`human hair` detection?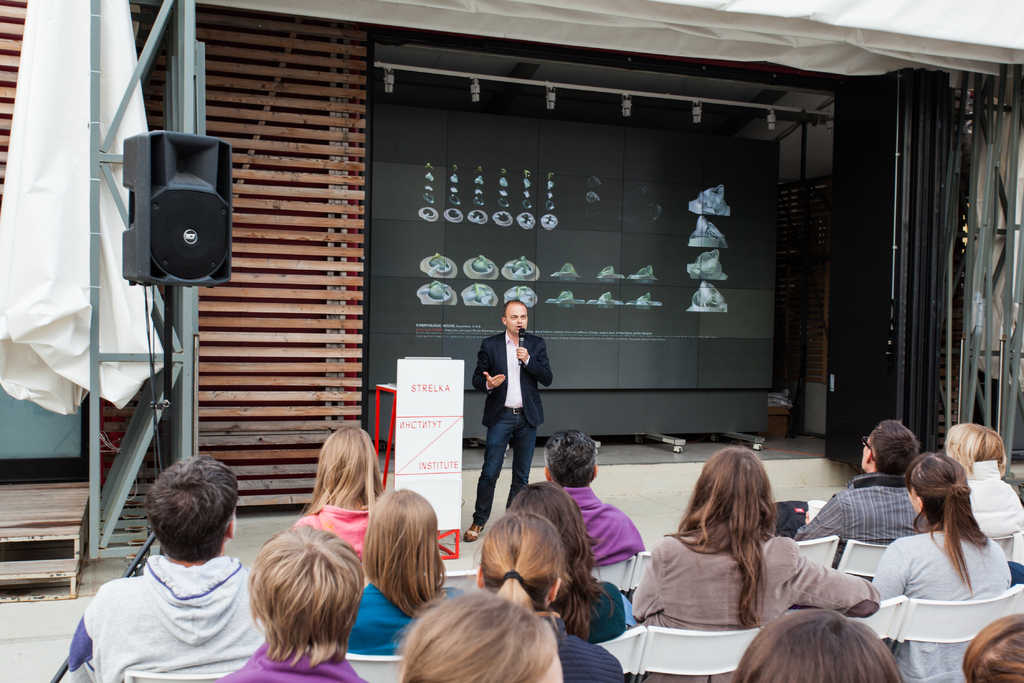
960,613,1023,682
